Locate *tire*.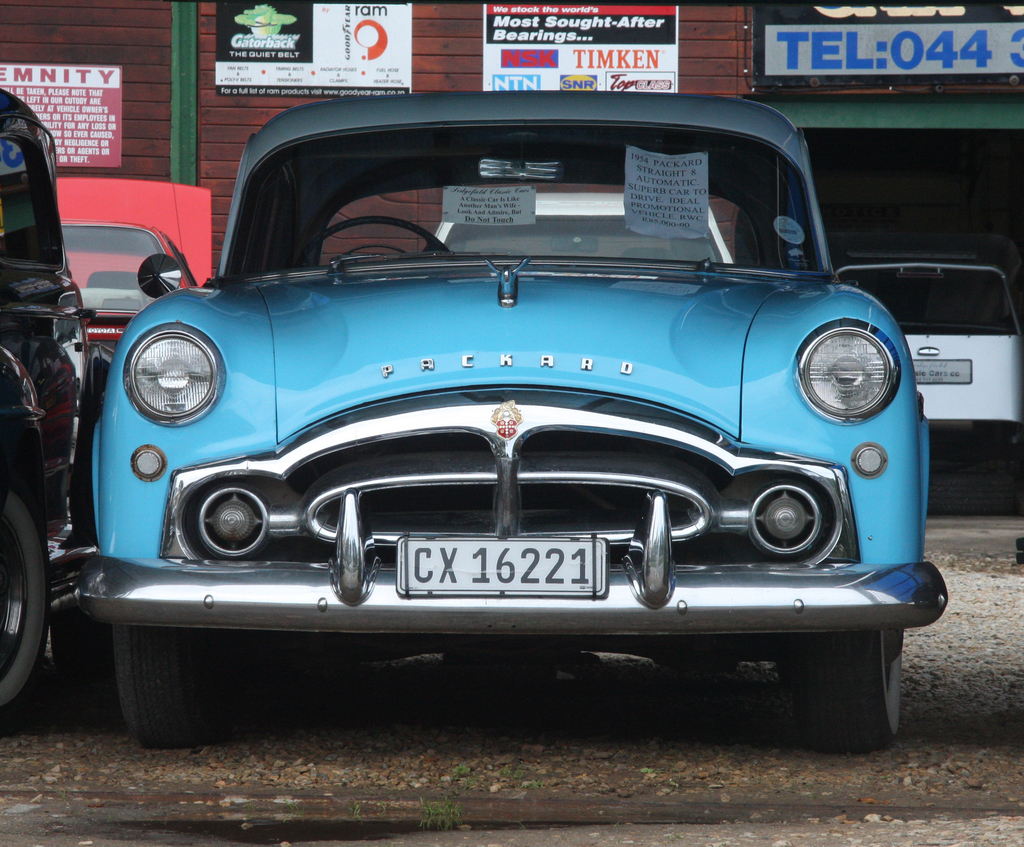
Bounding box: <bbox>0, 458, 54, 711</bbox>.
